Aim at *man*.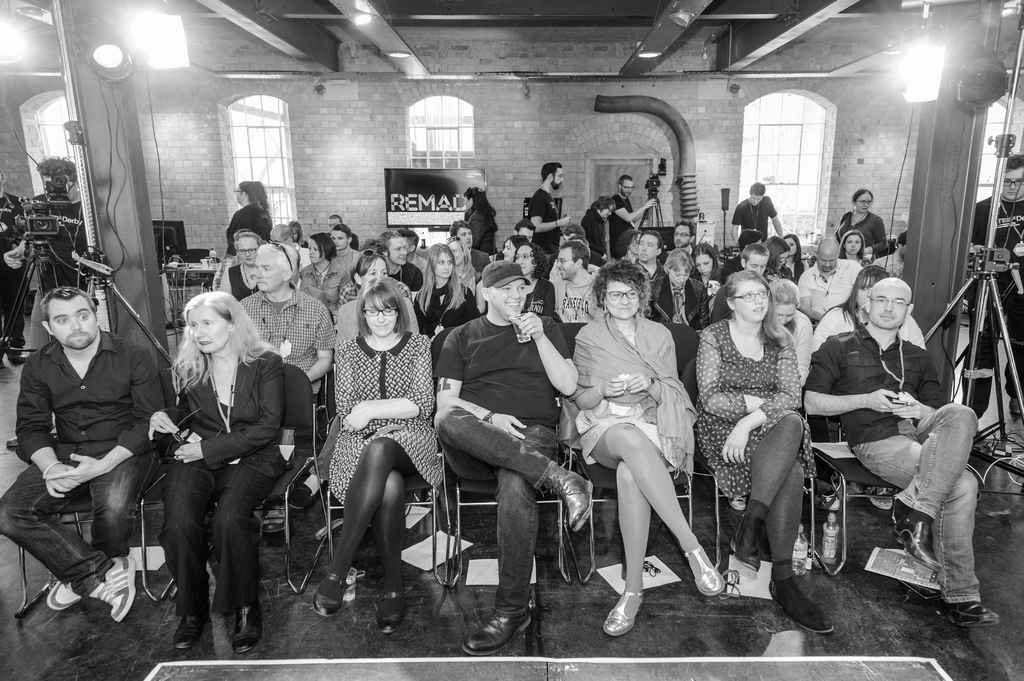
Aimed at 548 238 600 324.
